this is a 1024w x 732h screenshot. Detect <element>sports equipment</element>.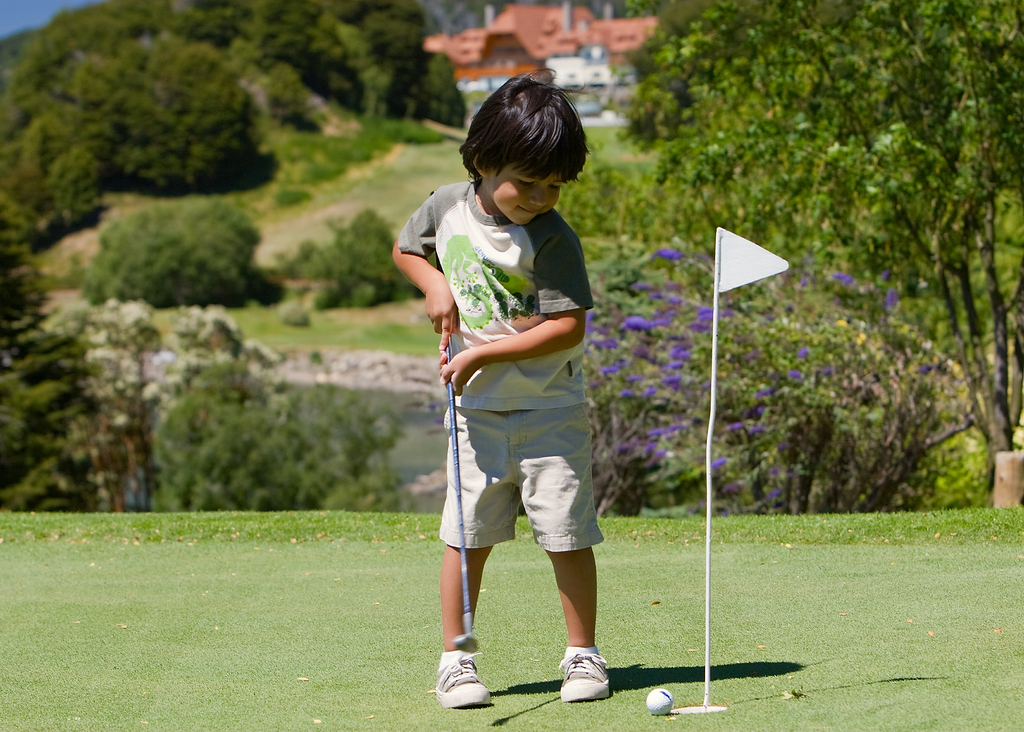
445:328:477:656.
